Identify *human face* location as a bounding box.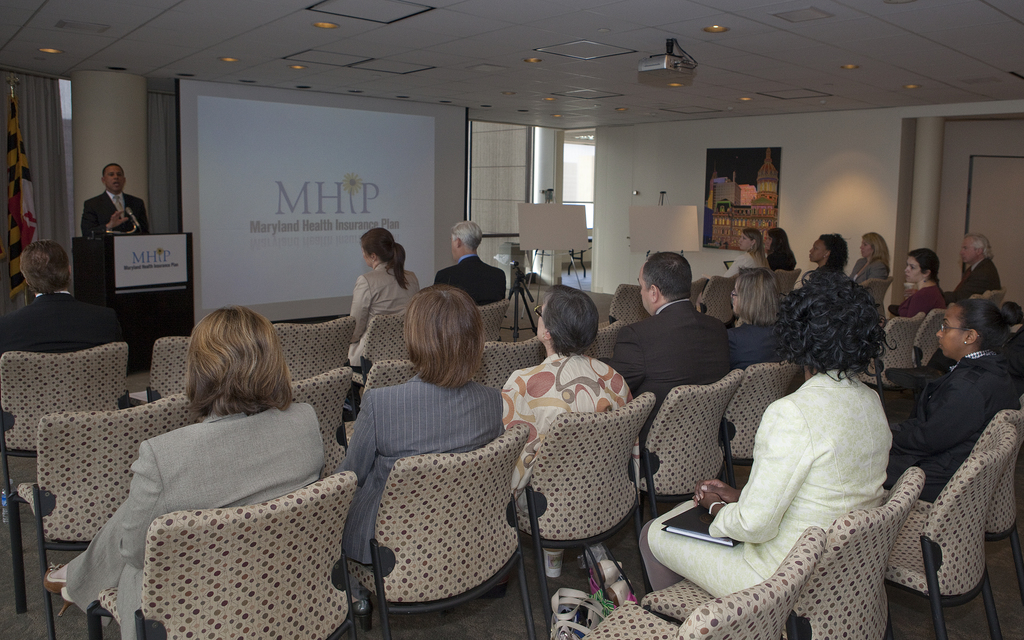
<box>935,305,962,358</box>.
